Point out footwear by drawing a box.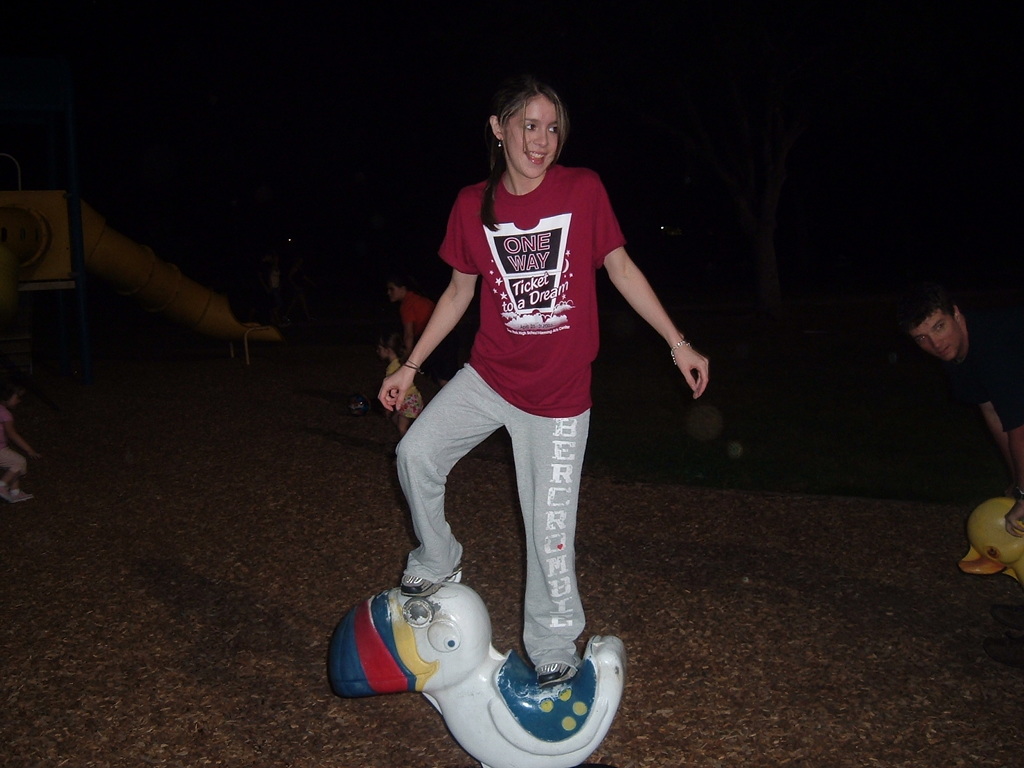
[x1=400, y1=563, x2=468, y2=596].
